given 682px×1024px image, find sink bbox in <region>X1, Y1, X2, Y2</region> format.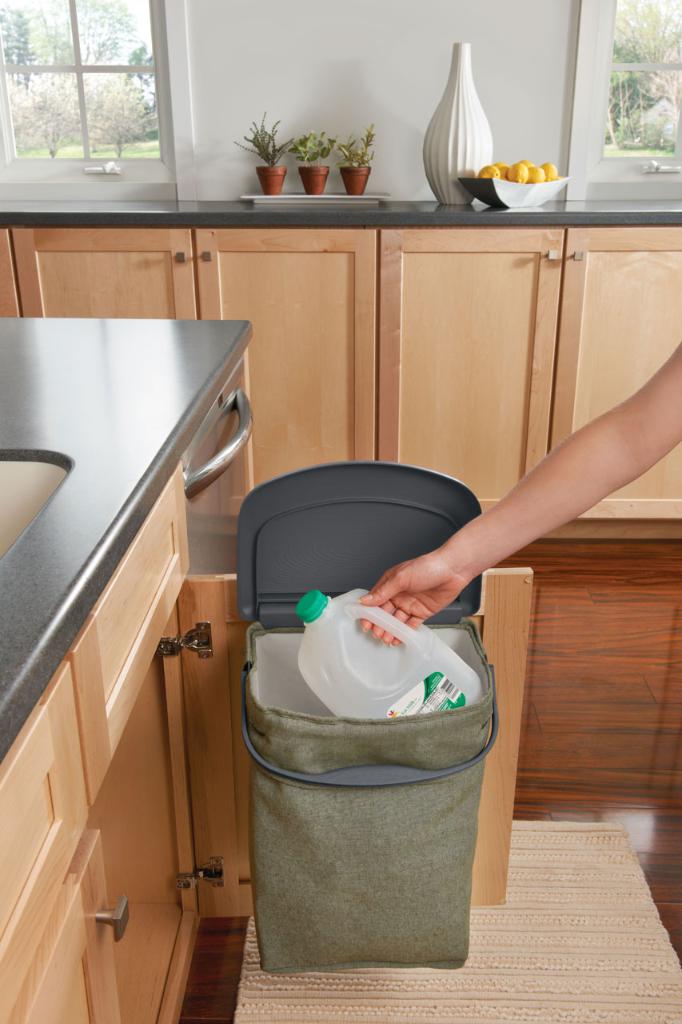
<region>0, 450, 79, 561</region>.
